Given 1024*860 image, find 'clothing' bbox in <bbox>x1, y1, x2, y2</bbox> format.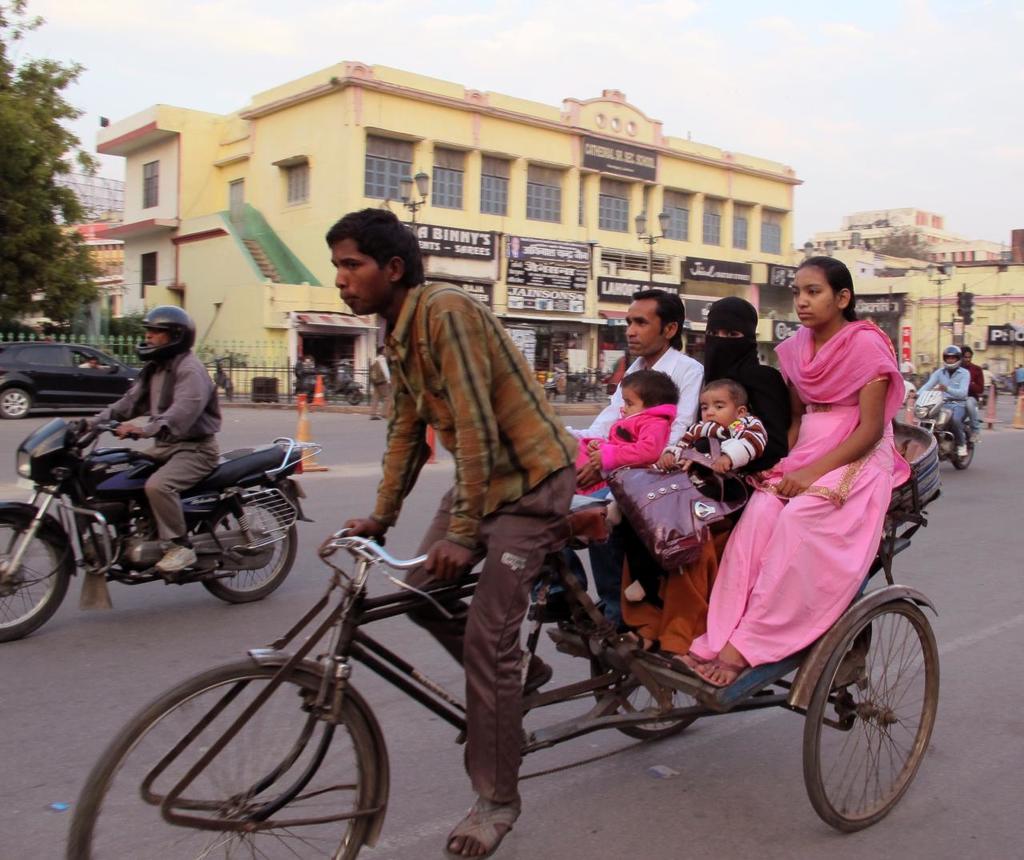
<bbox>965, 365, 986, 434</bbox>.
